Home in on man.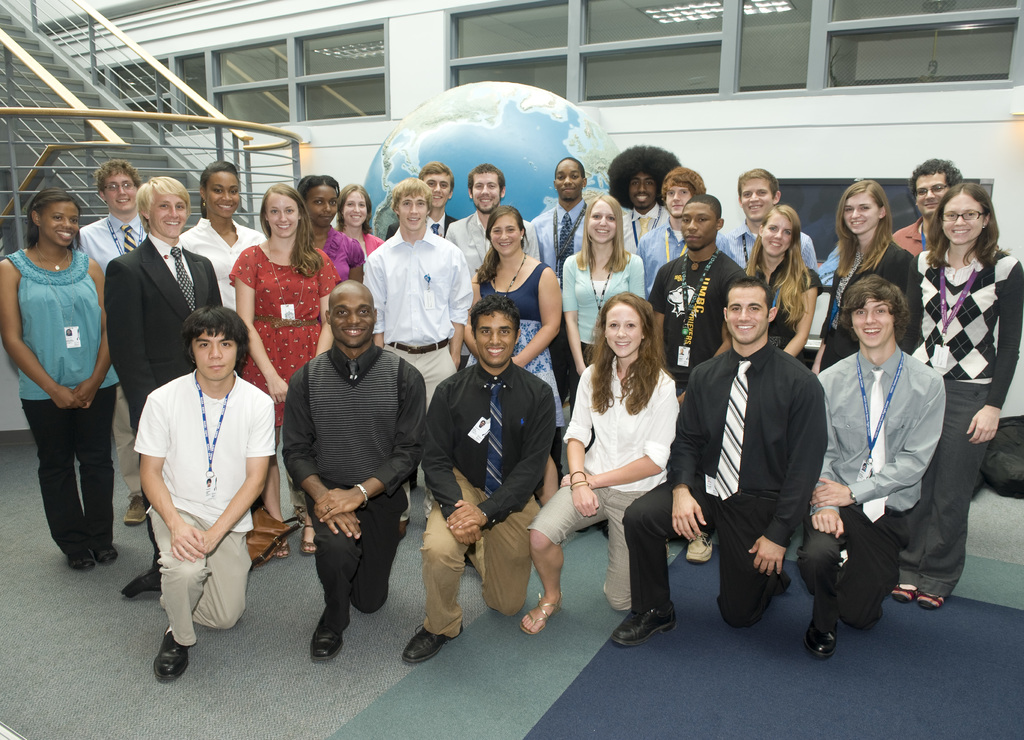
Homed in at bbox=(444, 165, 541, 362).
